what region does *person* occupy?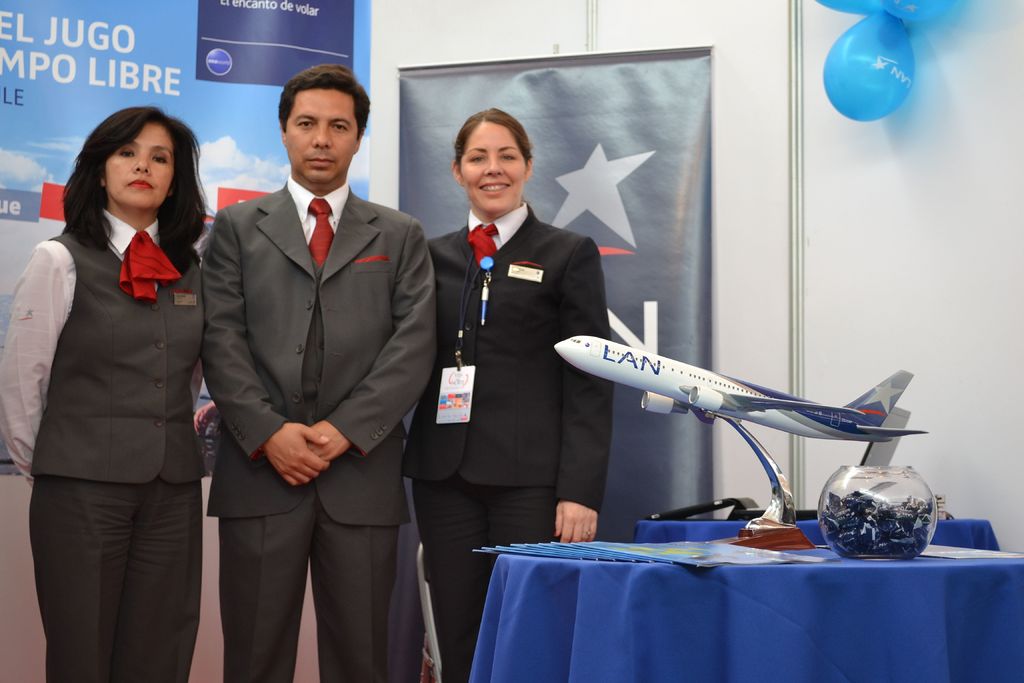
0:106:212:682.
